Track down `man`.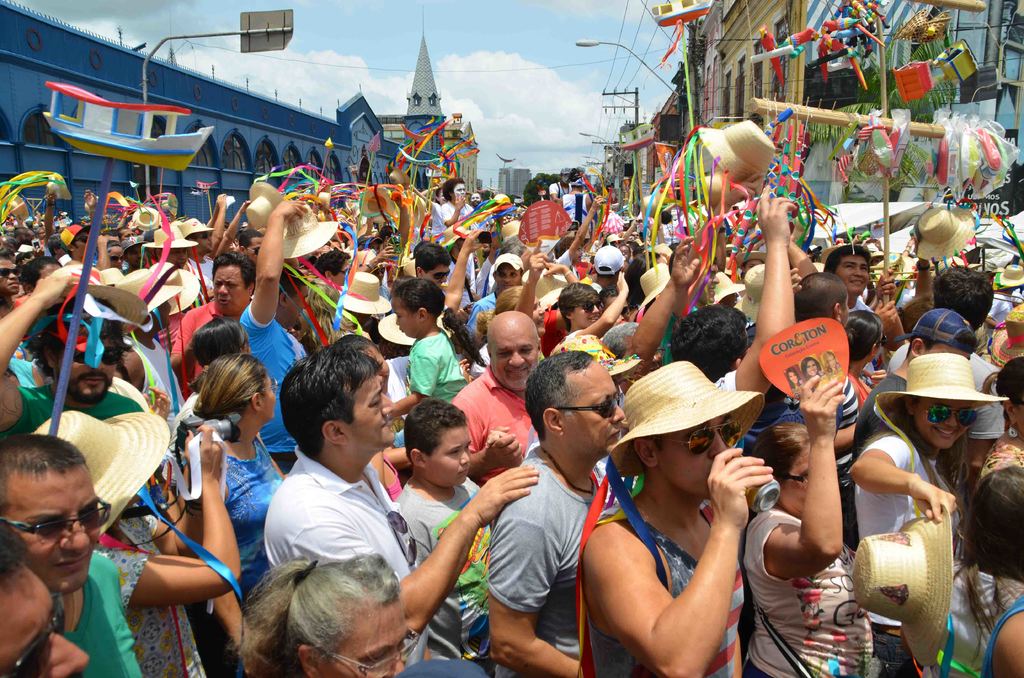
Tracked to locate(168, 250, 258, 398).
